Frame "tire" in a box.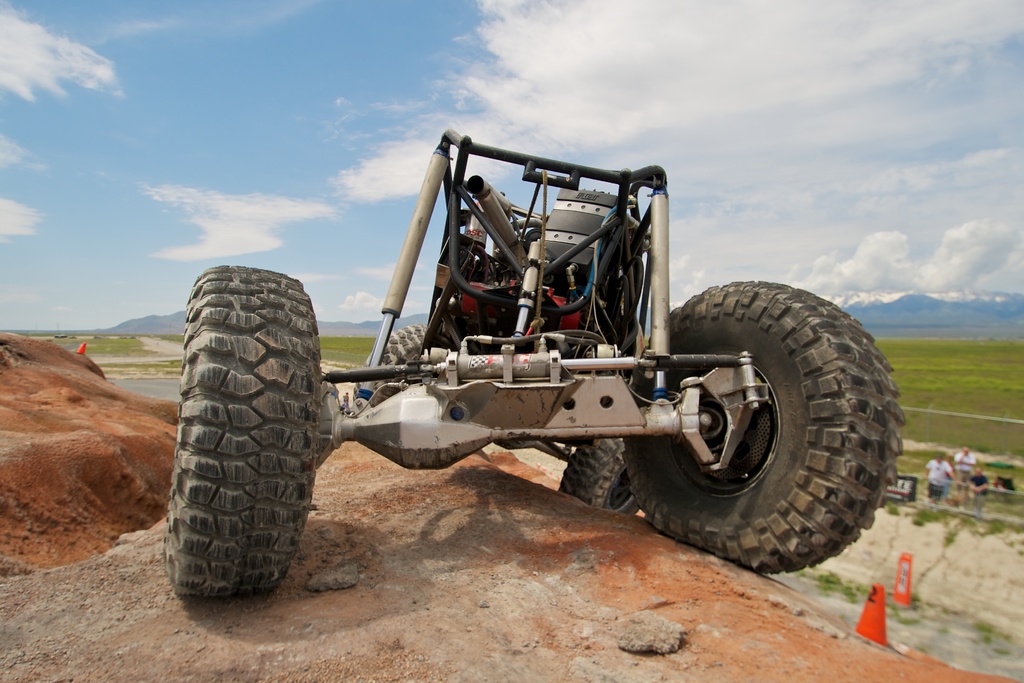
BBox(559, 441, 641, 518).
